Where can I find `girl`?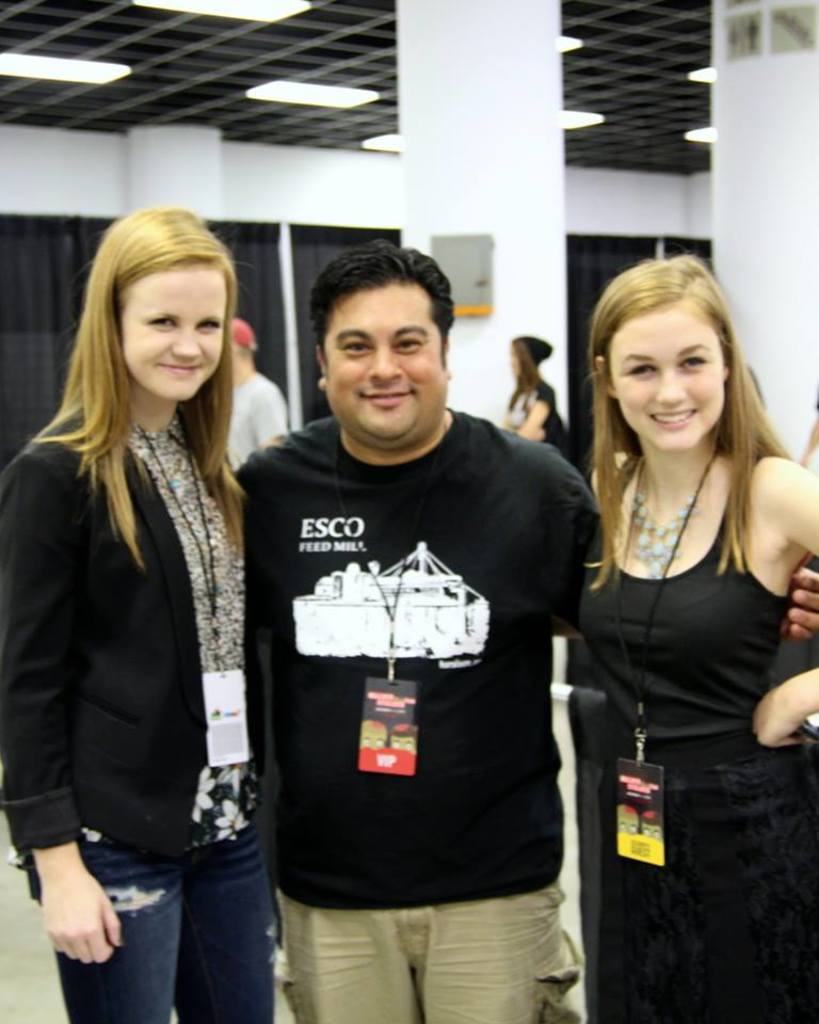
You can find it at [0,203,278,1023].
